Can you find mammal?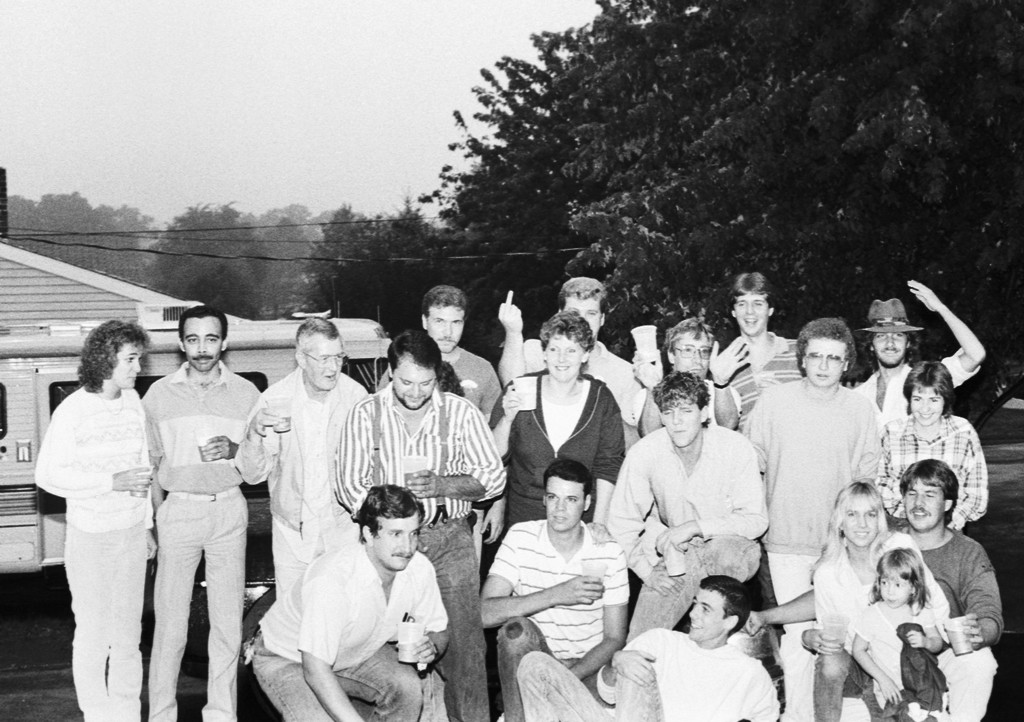
Yes, bounding box: (x1=482, y1=455, x2=637, y2=721).
